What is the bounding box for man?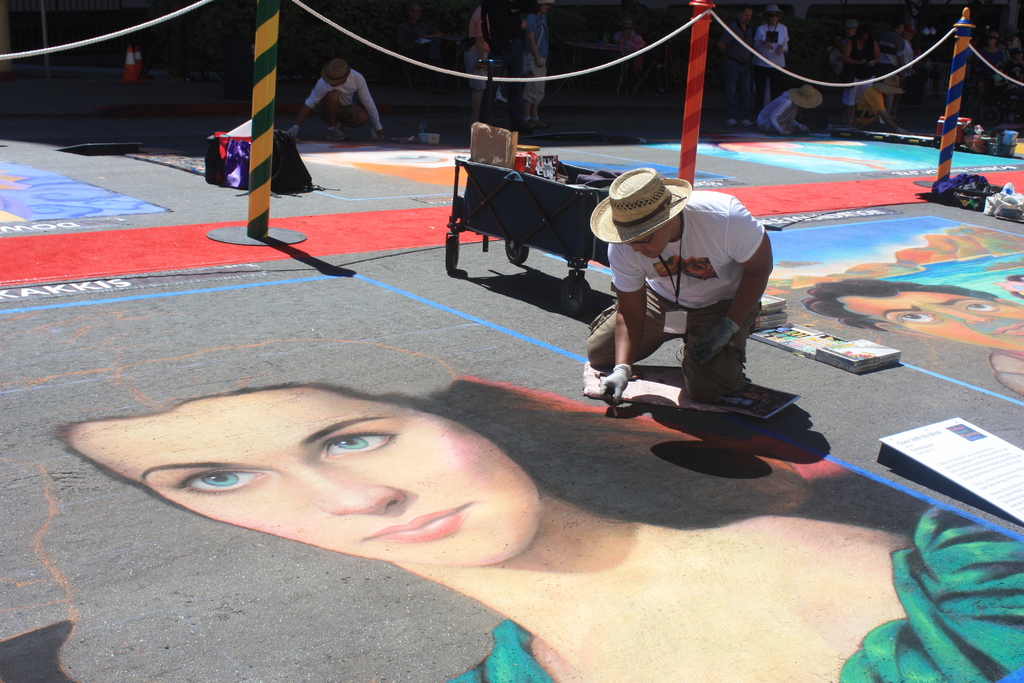
box(588, 153, 801, 447).
